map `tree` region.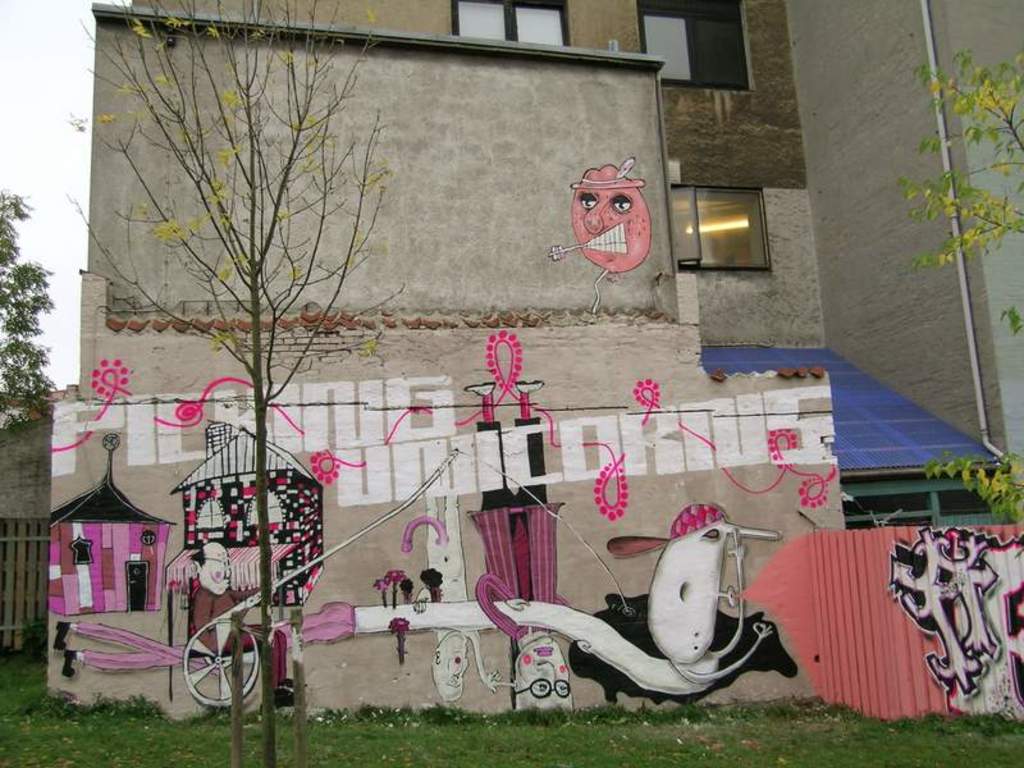
Mapped to 896,47,1023,330.
